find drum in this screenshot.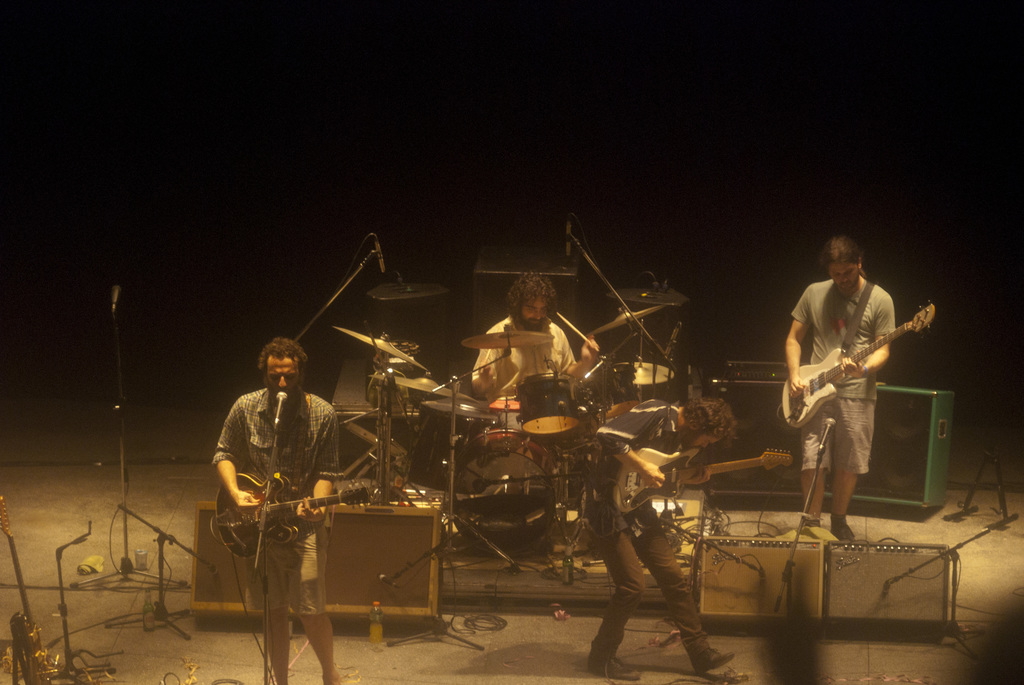
The bounding box for drum is {"left": 403, "top": 400, "right": 502, "bottom": 494}.
